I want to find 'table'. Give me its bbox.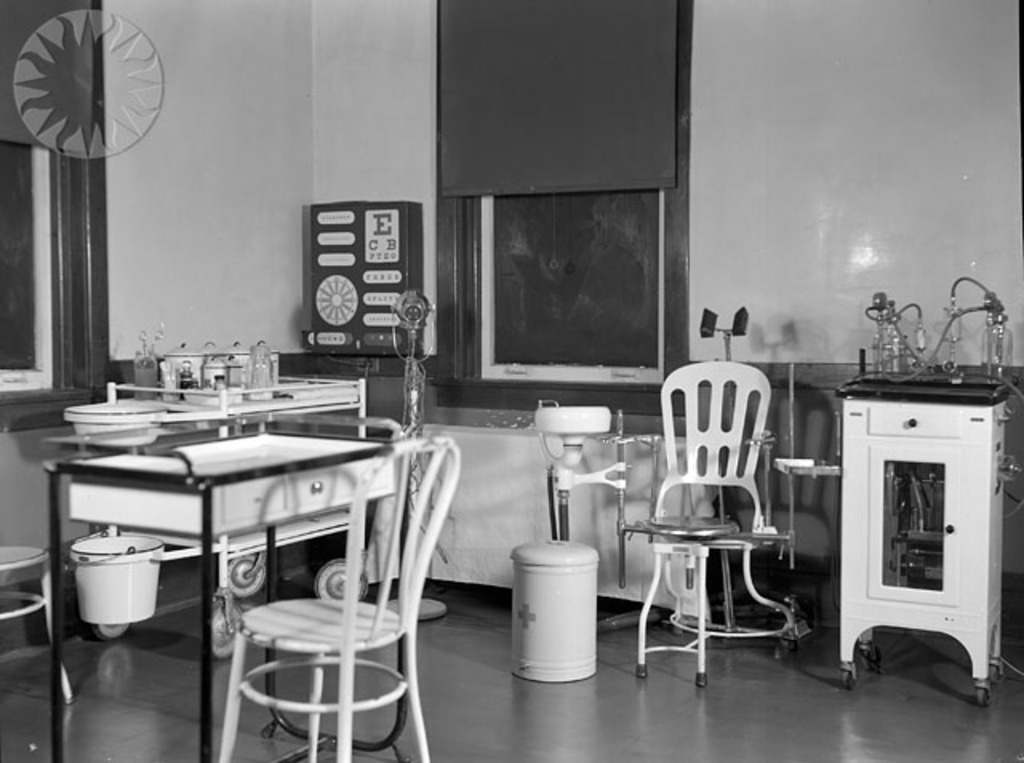
box(832, 363, 1022, 710).
